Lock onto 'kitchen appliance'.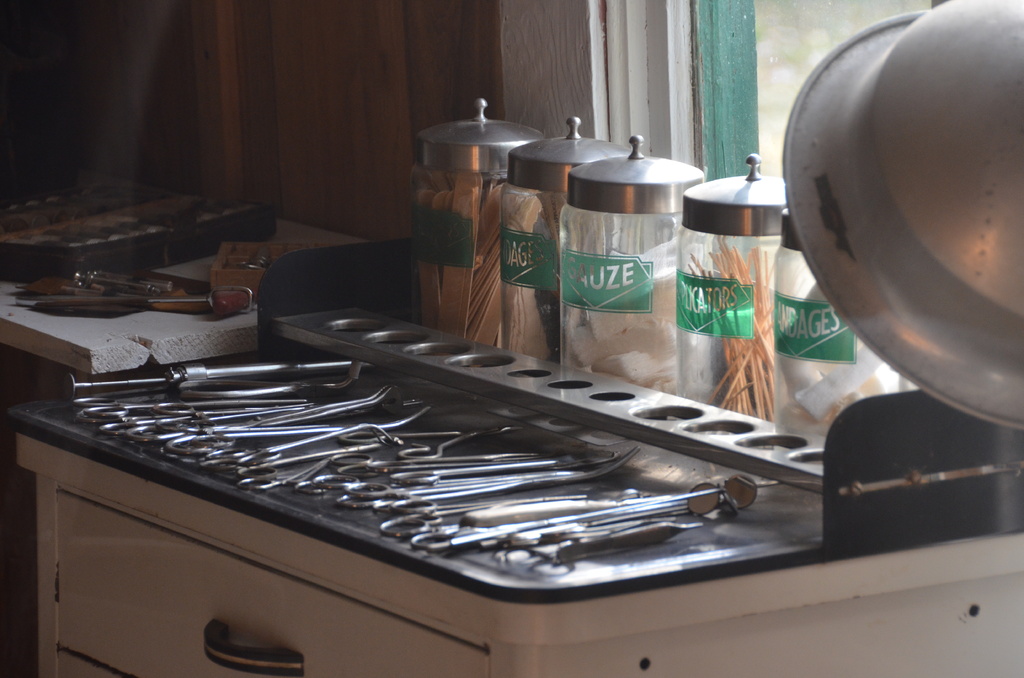
Locked: bbox(62, 366, 768, 553).
